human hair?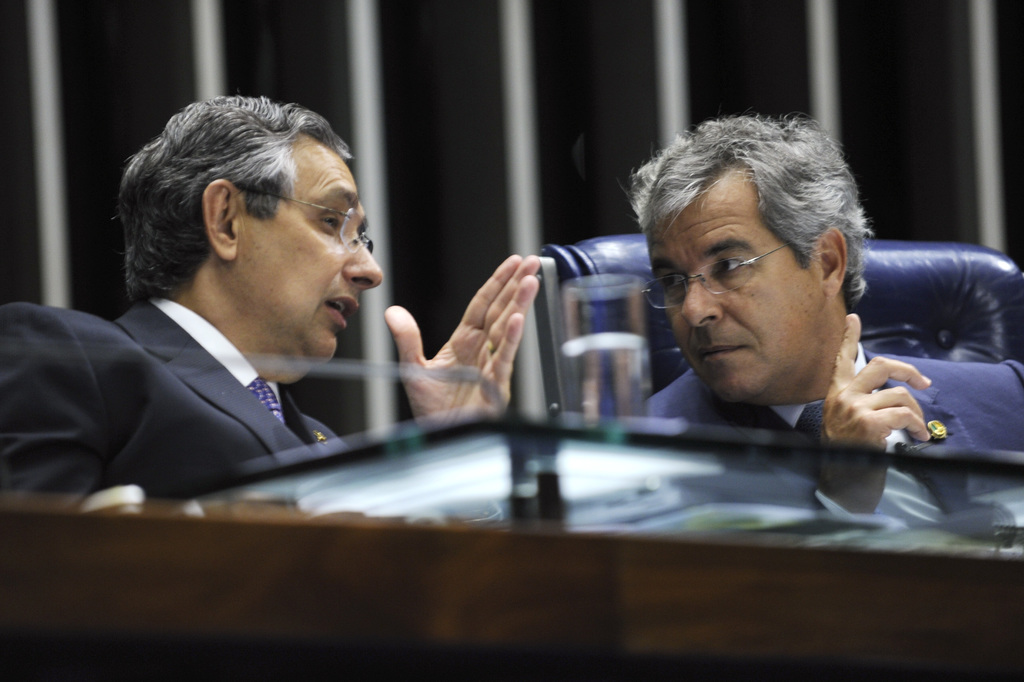
611:111:871:313
